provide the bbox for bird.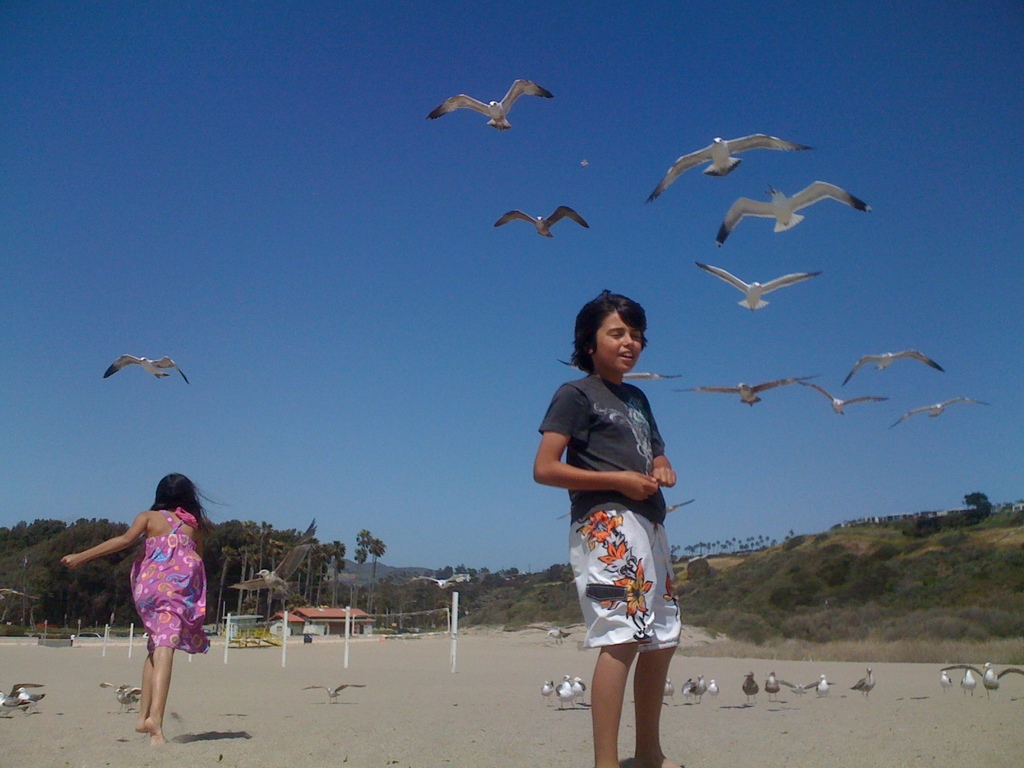
x1=674 y1=374 x2=821 y2=407.
